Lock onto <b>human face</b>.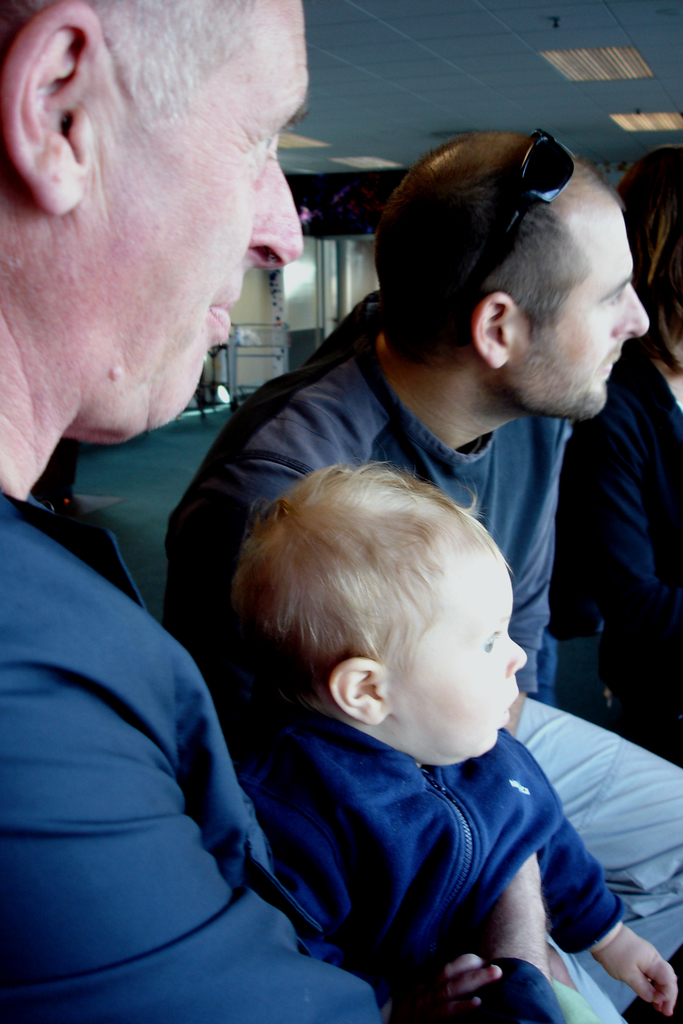
Locked: detection(85, 4, 306, 449).
